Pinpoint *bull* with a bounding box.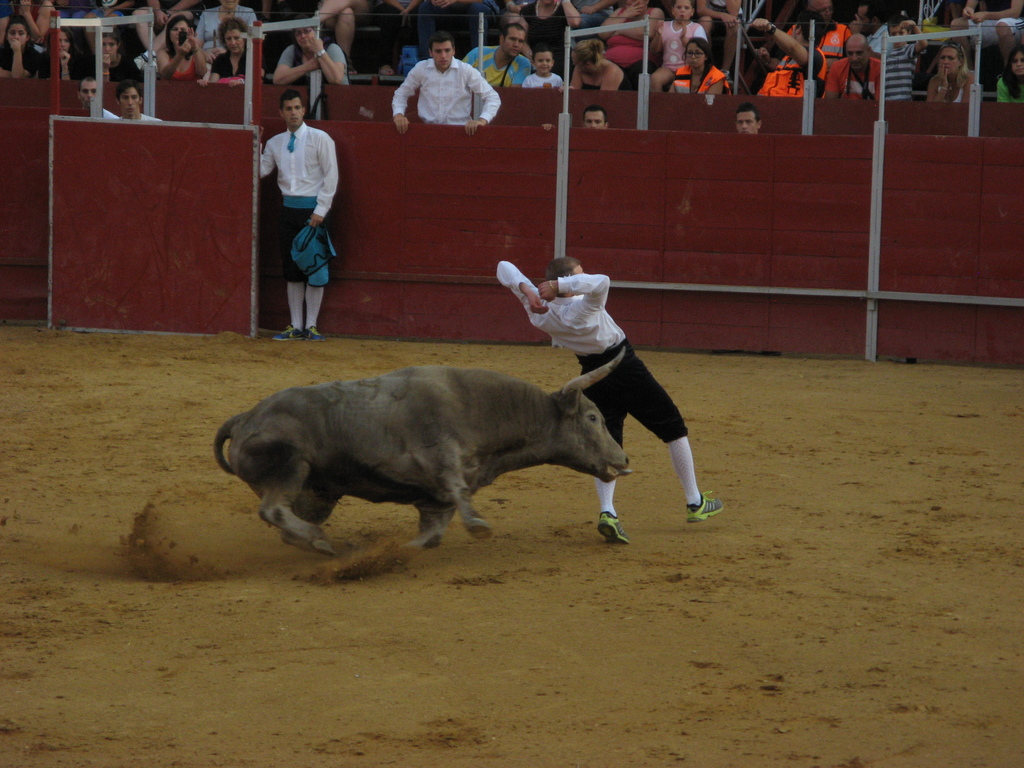
211 340 637 559.
